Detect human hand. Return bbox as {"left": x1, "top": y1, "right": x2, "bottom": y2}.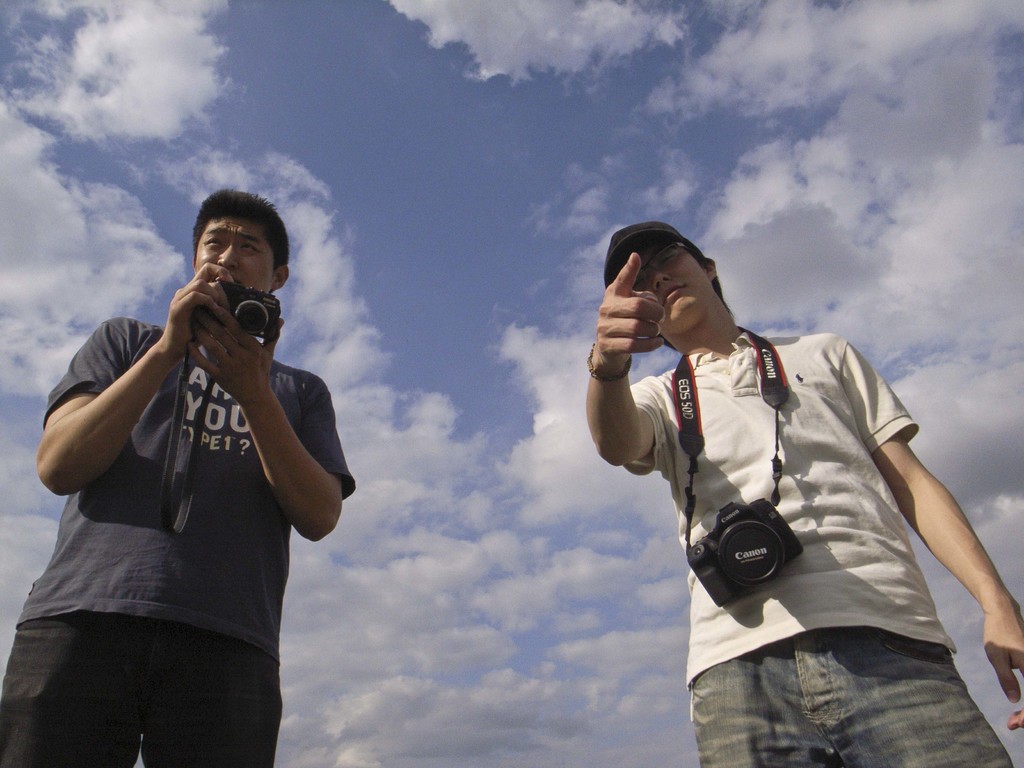
{"left": 188, "top": 300, "right": 285, "bottom": 403}.
